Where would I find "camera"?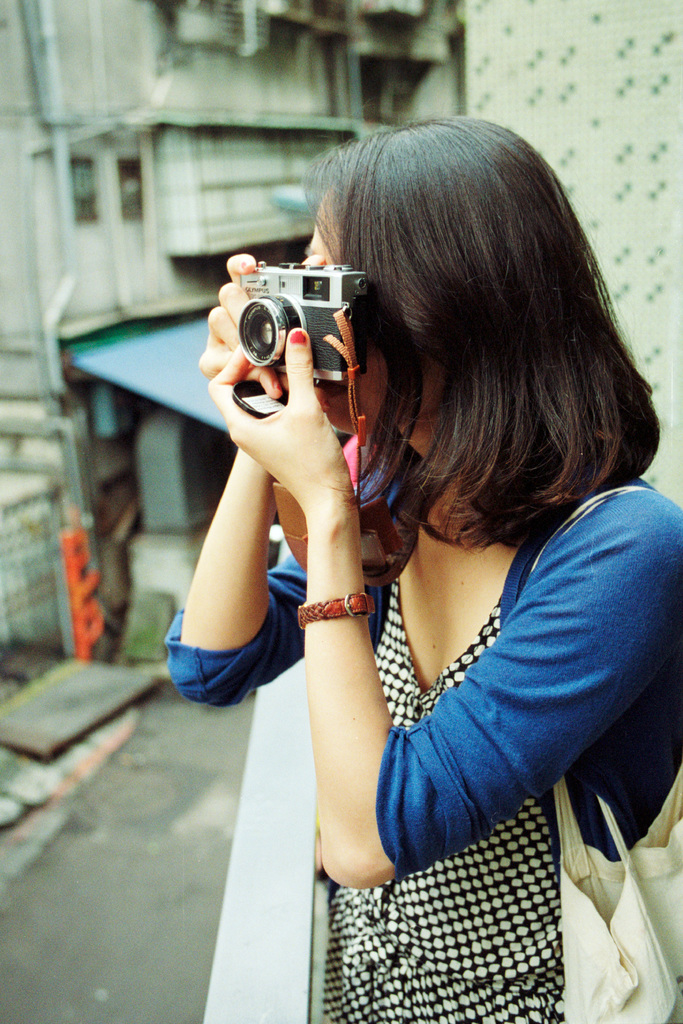
At bbox=[211, 243, 368, 406].
